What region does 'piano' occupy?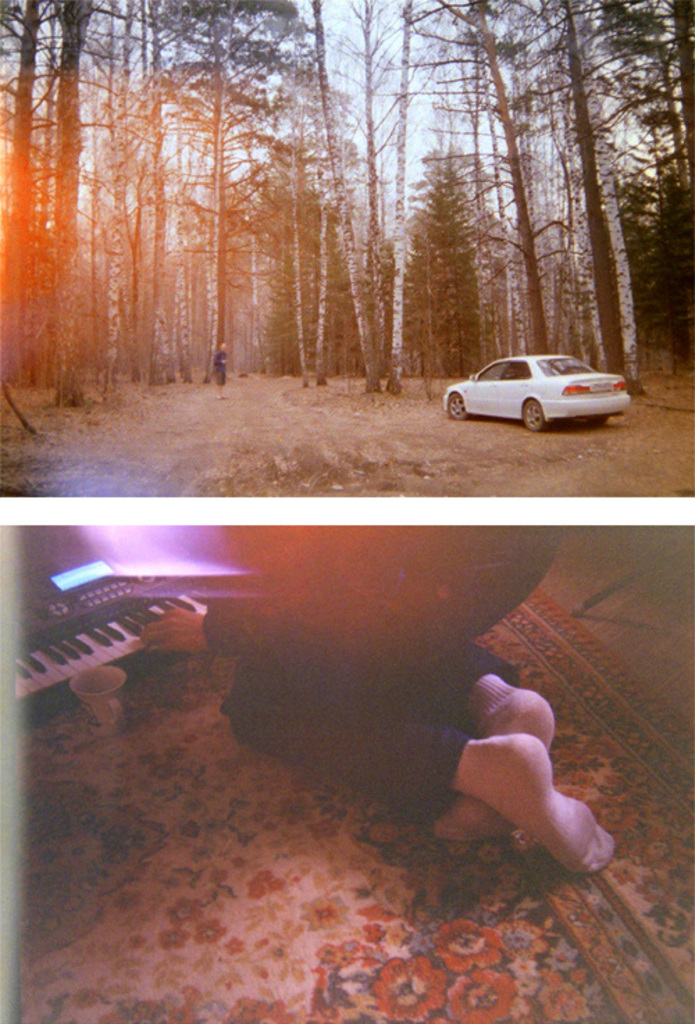
crop(19, 556, 243, 713).
